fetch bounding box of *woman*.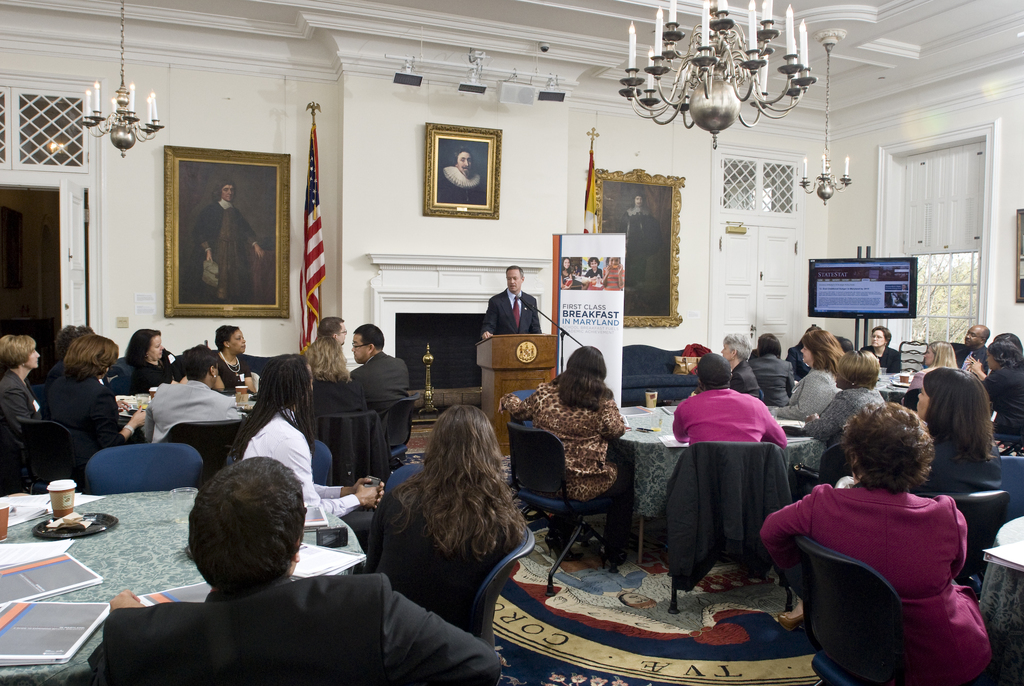
Bbox: crop(980, 340, 1023, 455).
